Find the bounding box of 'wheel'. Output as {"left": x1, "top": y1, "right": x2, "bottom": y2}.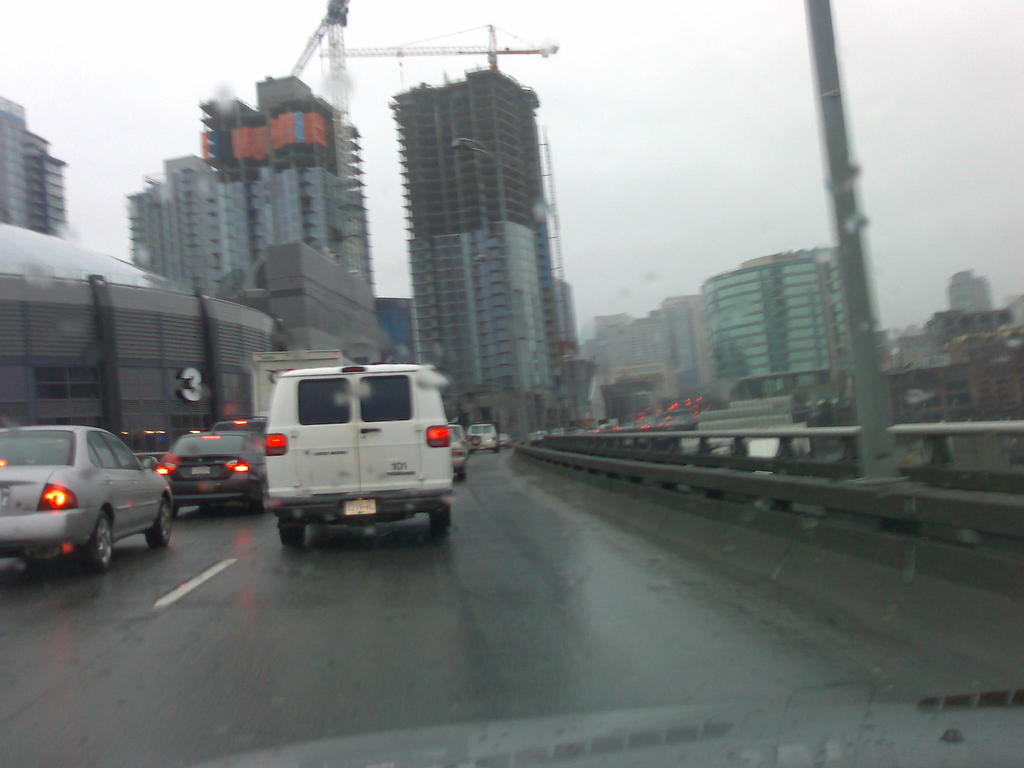
{"left": 282, "top": 521, "right": 305, "bottom": 547}.
